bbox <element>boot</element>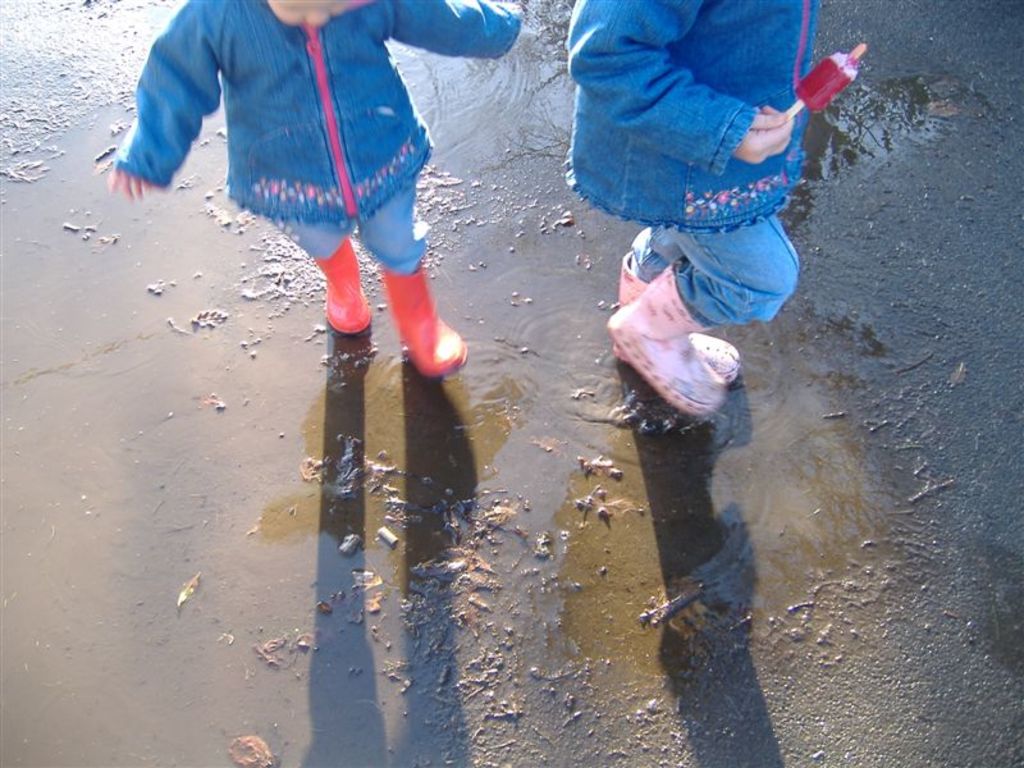
select_region(611, 274, 749, 415)
